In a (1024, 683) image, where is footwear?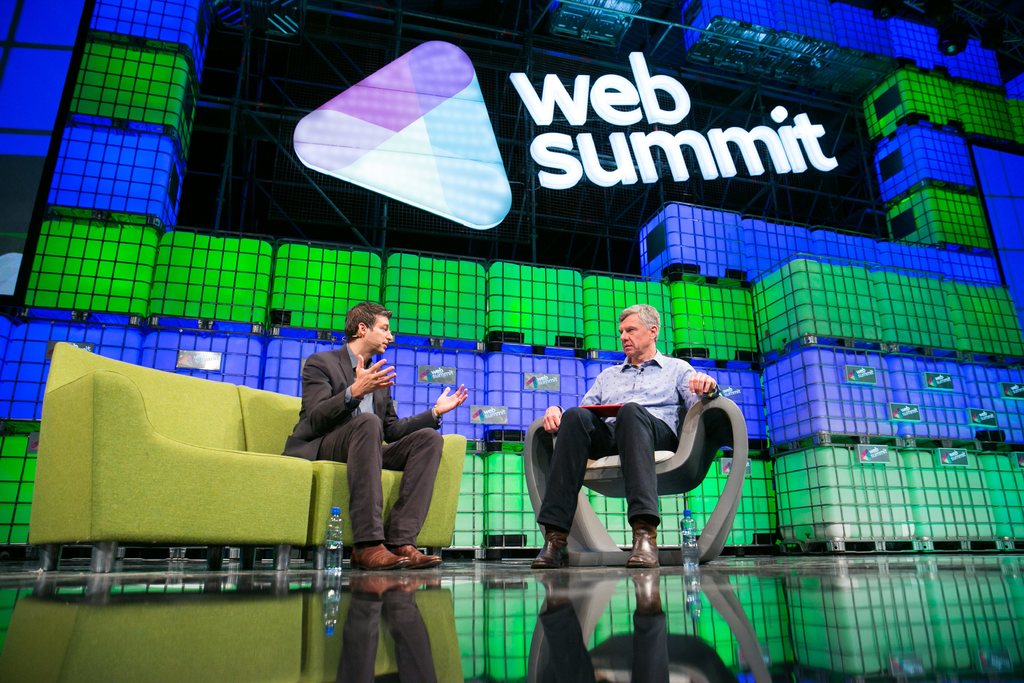
l=391, t=544, r=444, b=570.
